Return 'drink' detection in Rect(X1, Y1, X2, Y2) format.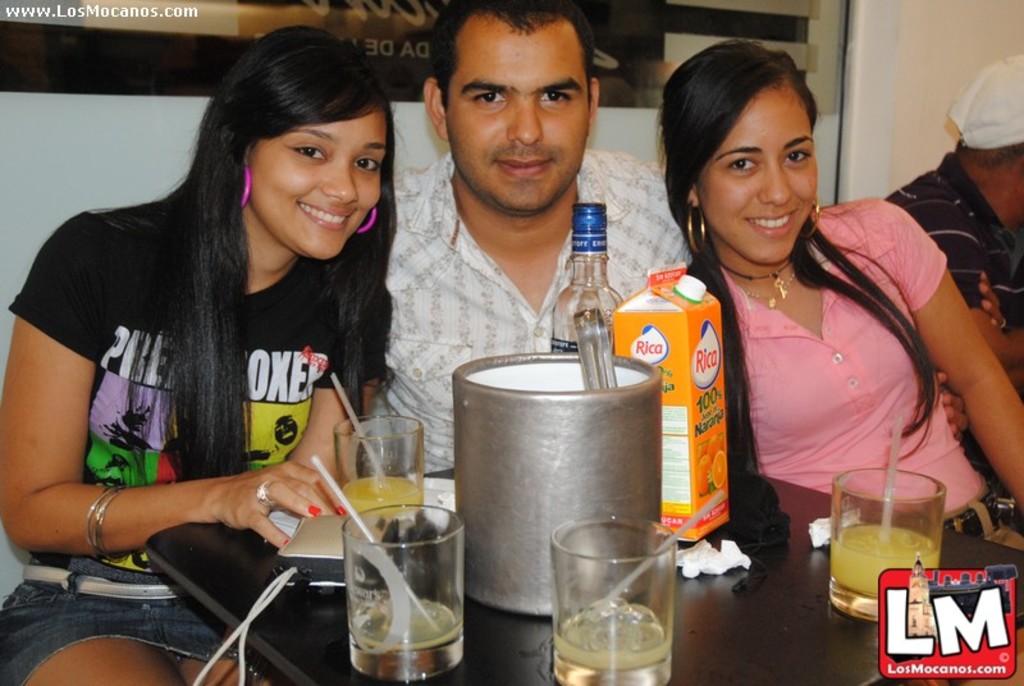
Rect(334, 407, 417, 550).
